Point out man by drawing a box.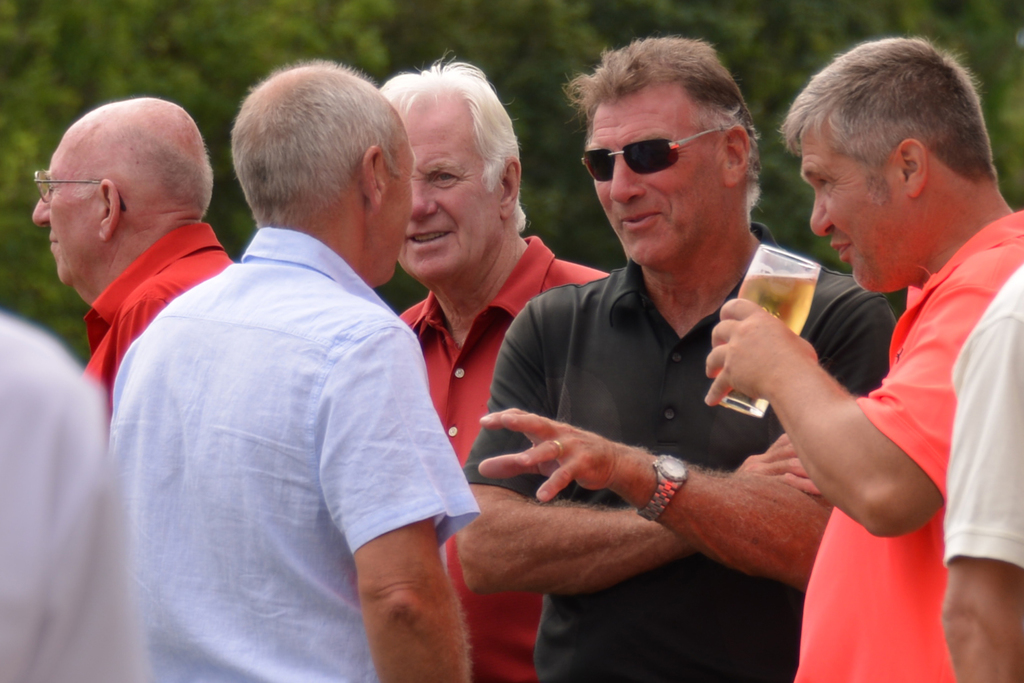
105,52,509,670.
